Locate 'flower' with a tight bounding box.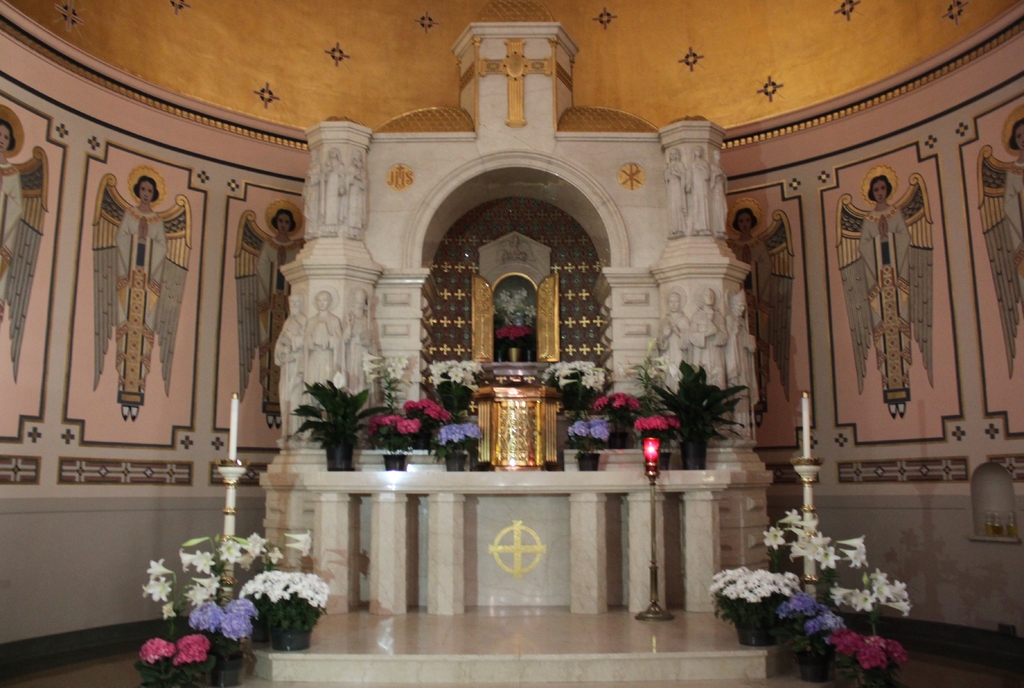
rect(779, 506, 800, 527).
